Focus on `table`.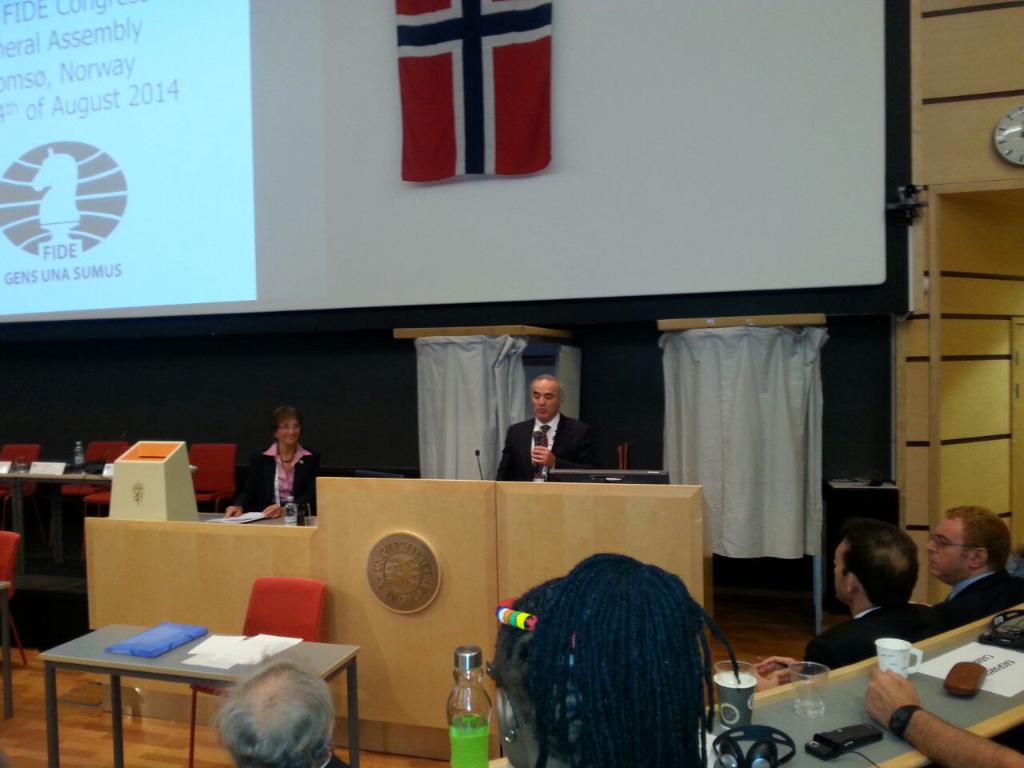
Focused at select_region(0, 470, 107, 574).
